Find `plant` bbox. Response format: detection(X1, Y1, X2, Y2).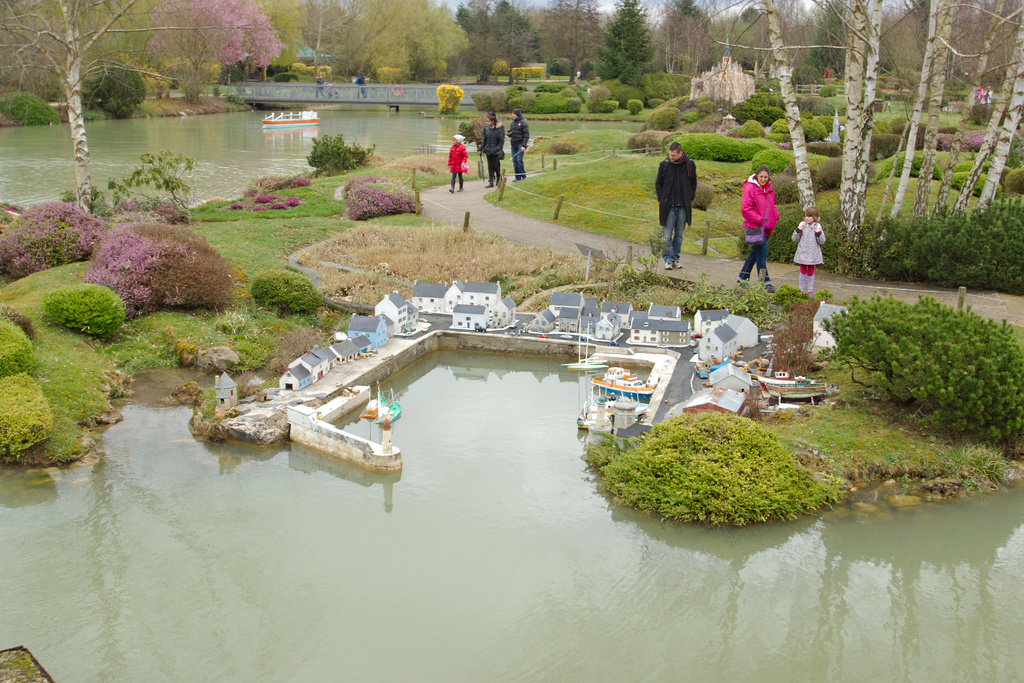
detection(36, 282, 145, 338).
